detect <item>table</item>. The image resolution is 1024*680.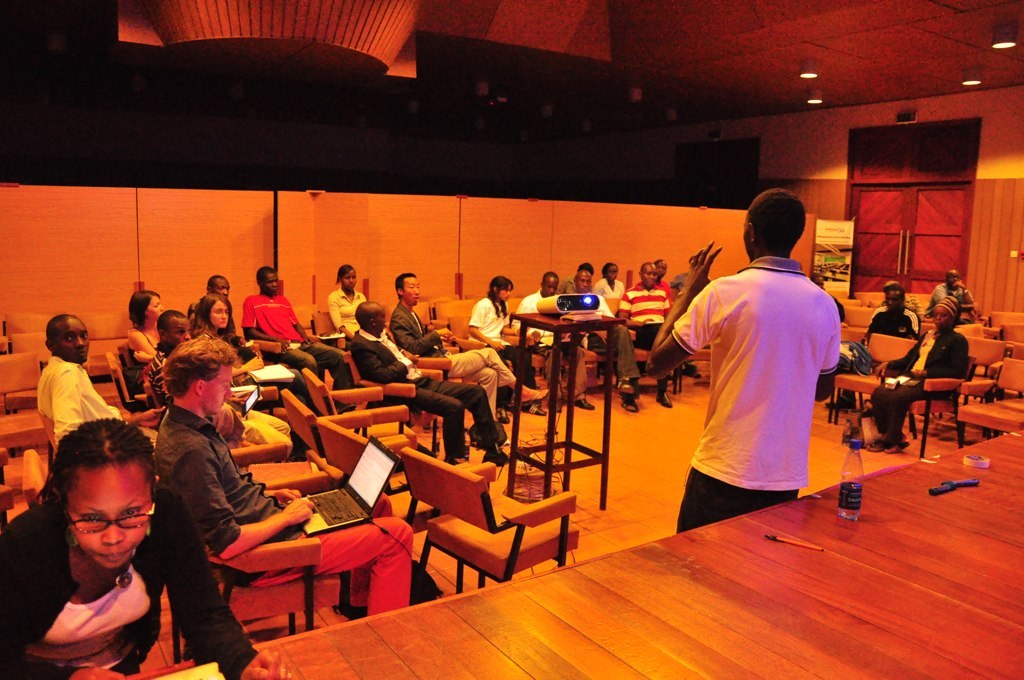
[509,309,627,513].
